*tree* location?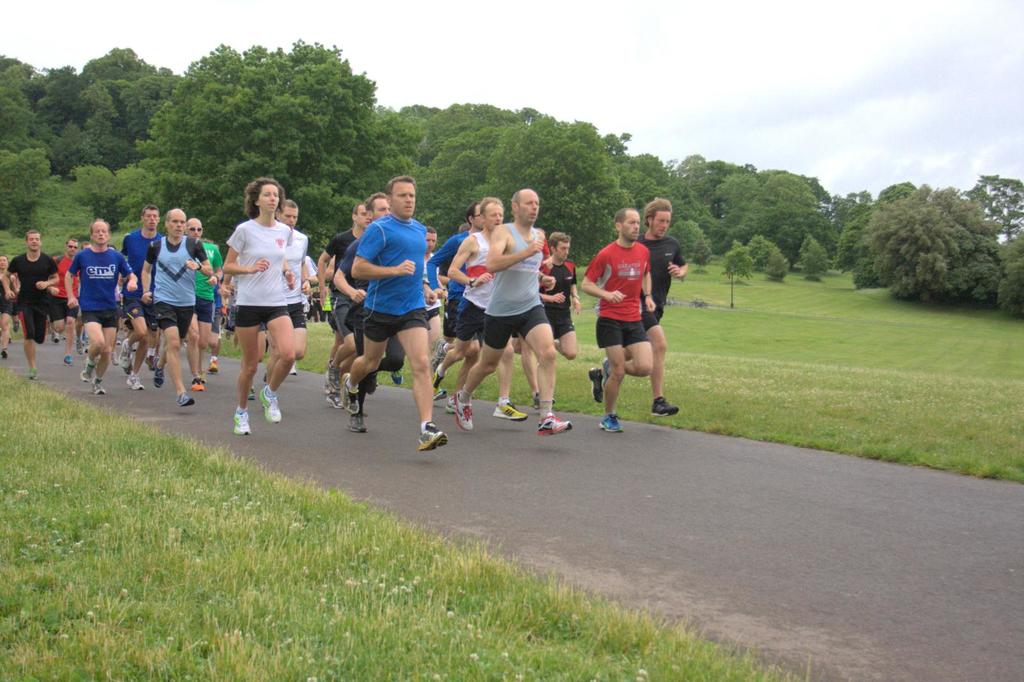
(712, 170, 760, 257)
